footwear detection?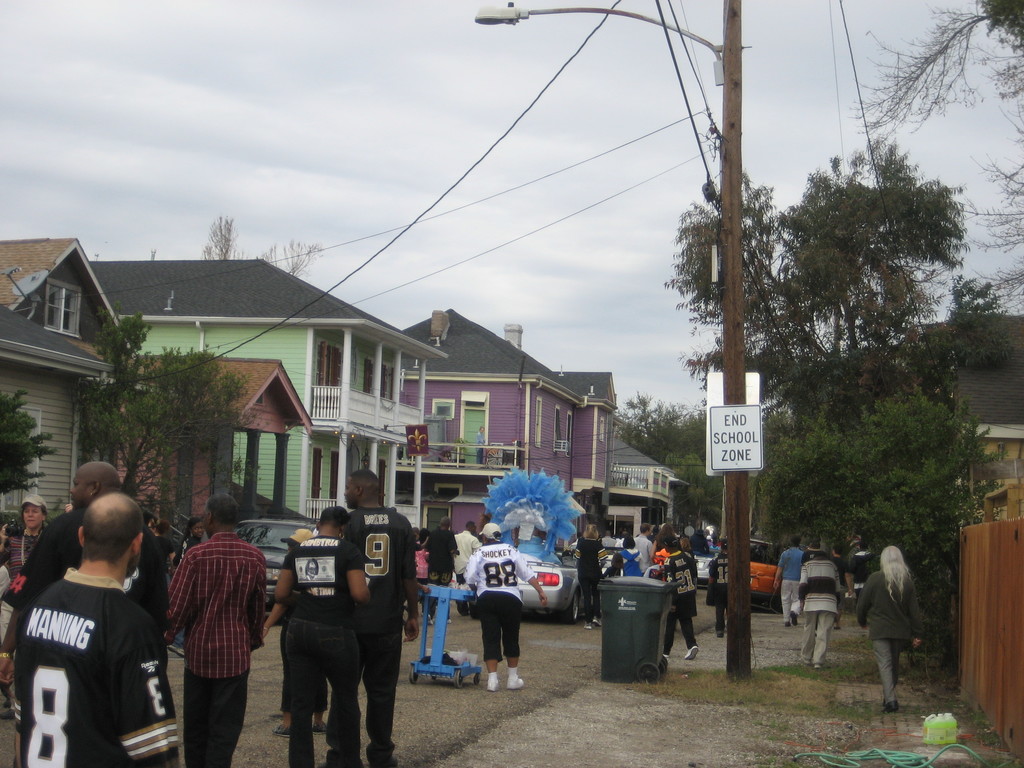
locate(508, 673, 525, 686)
